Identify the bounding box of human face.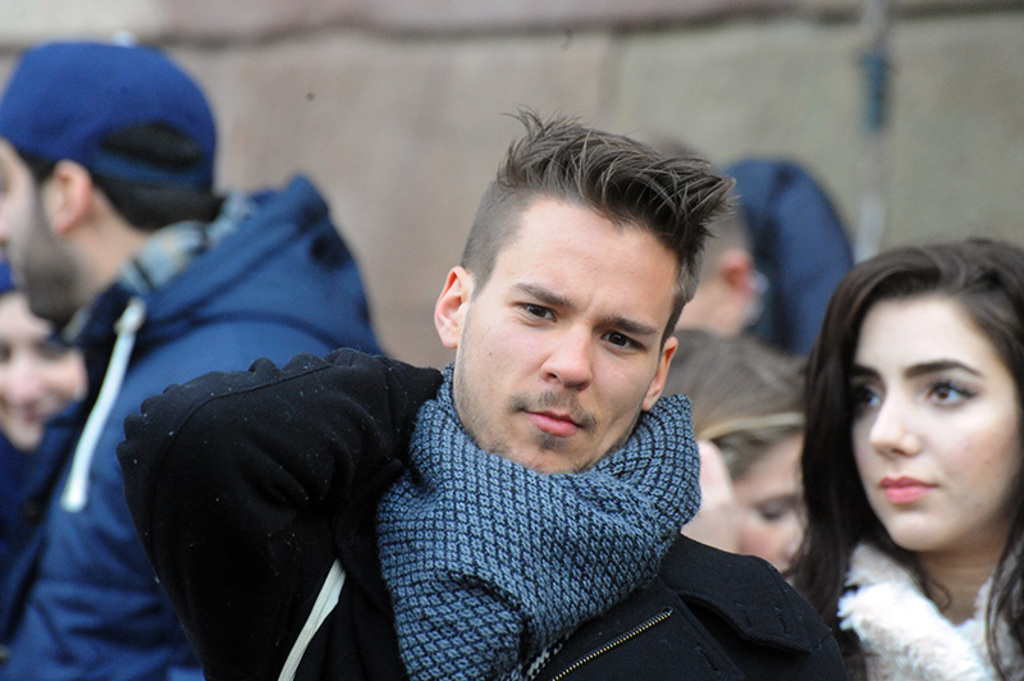
(0,302,81,453).
